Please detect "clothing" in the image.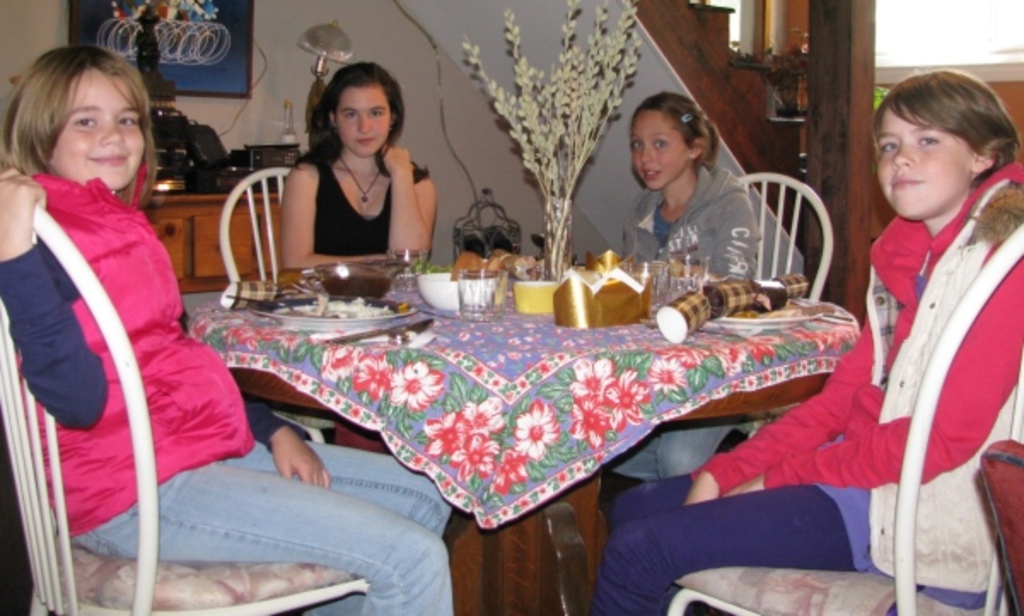
region(589, 160, 1022, 614).
